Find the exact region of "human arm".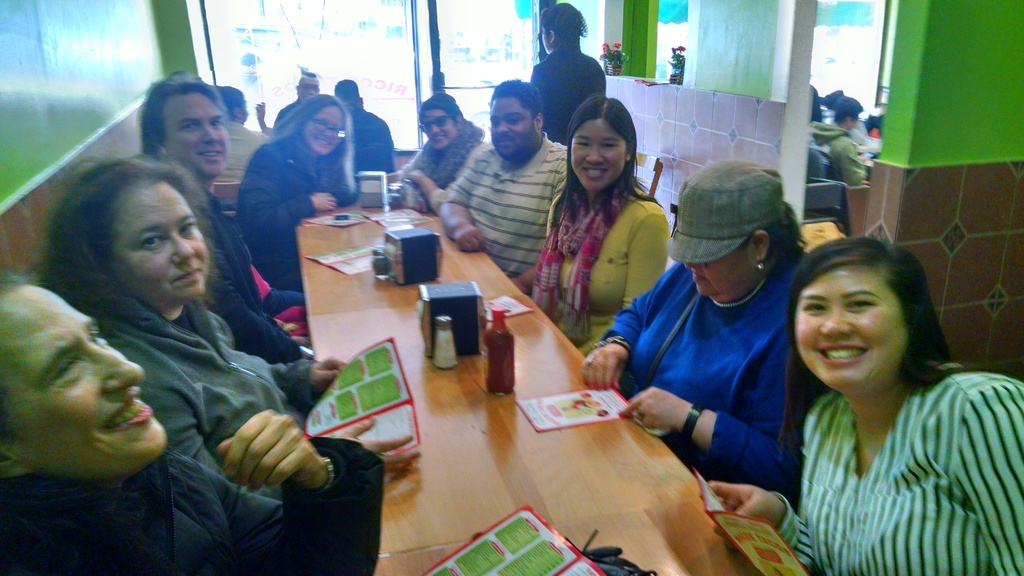
Exact region: bbox=(413, 135, 483, 218).
